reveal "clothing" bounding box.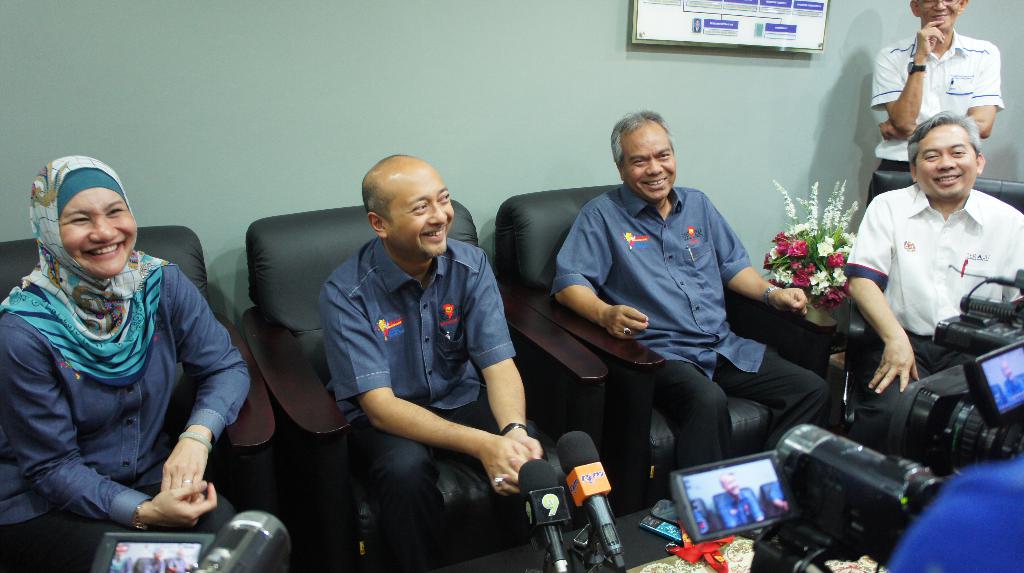
Revealed: [844, 179, 1023, 449].
